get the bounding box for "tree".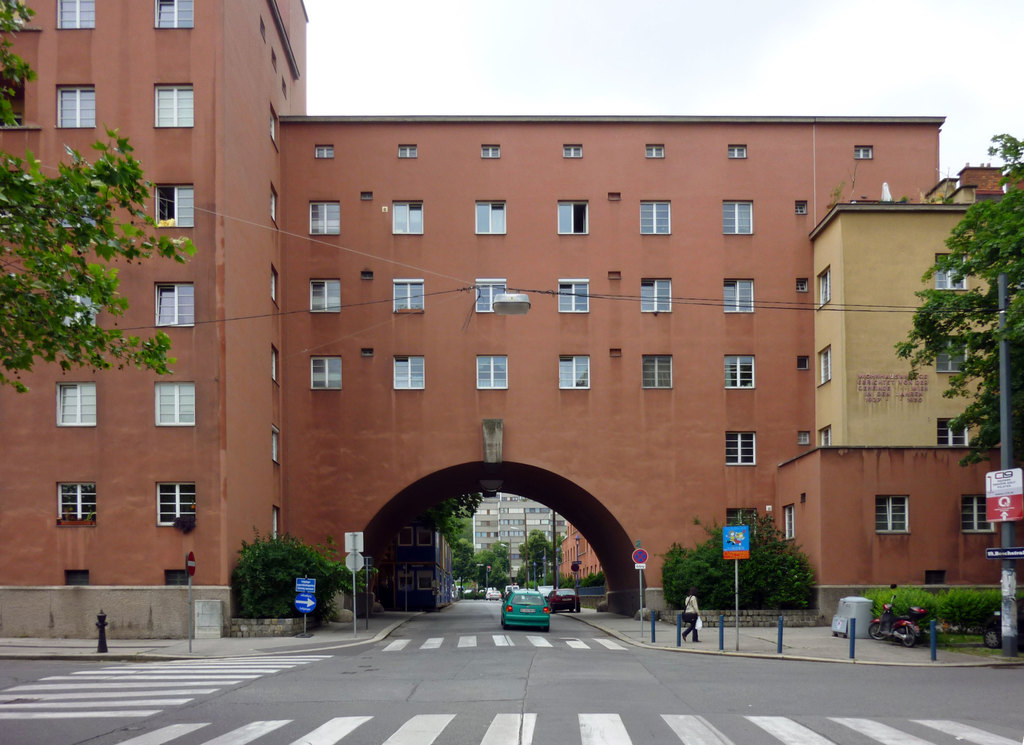
897 130 1023 467.
